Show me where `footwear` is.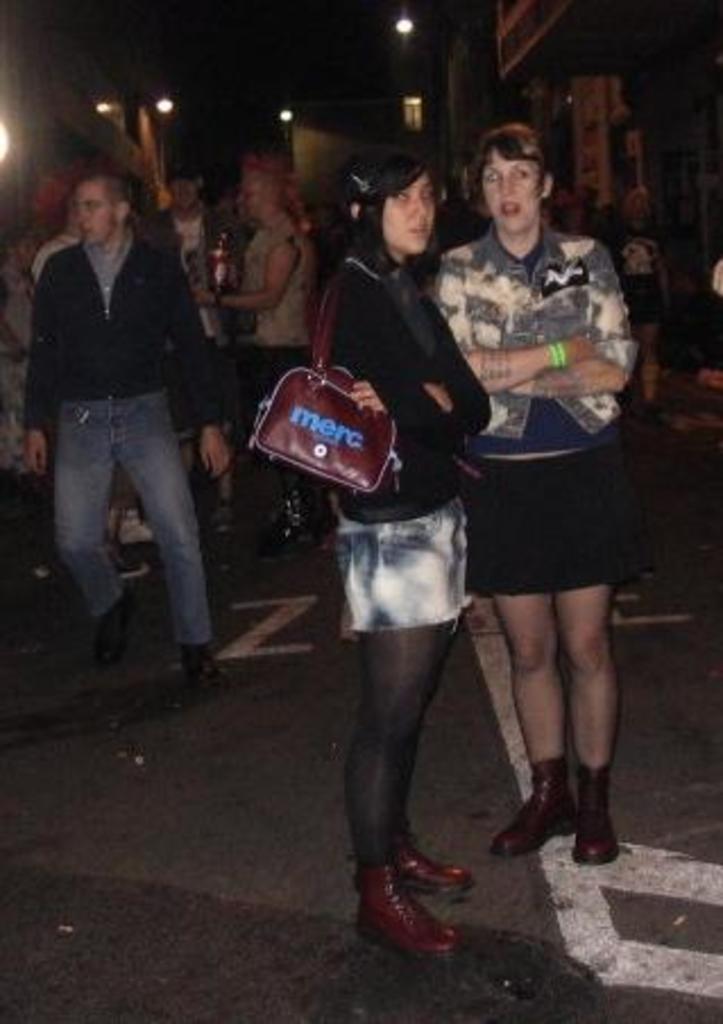
`footwear` is at 215 526 231 564.
